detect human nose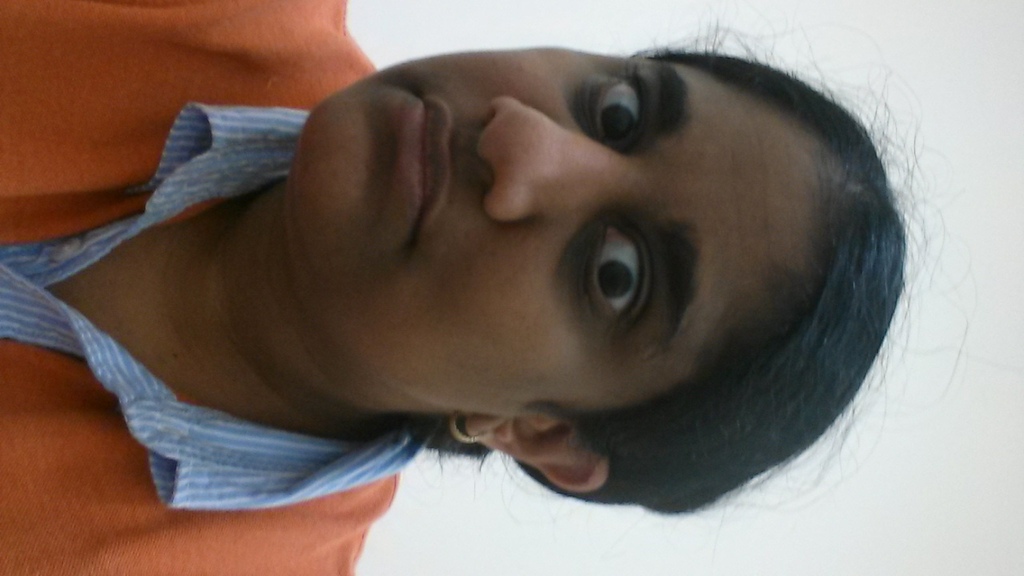
472 92 650 219
